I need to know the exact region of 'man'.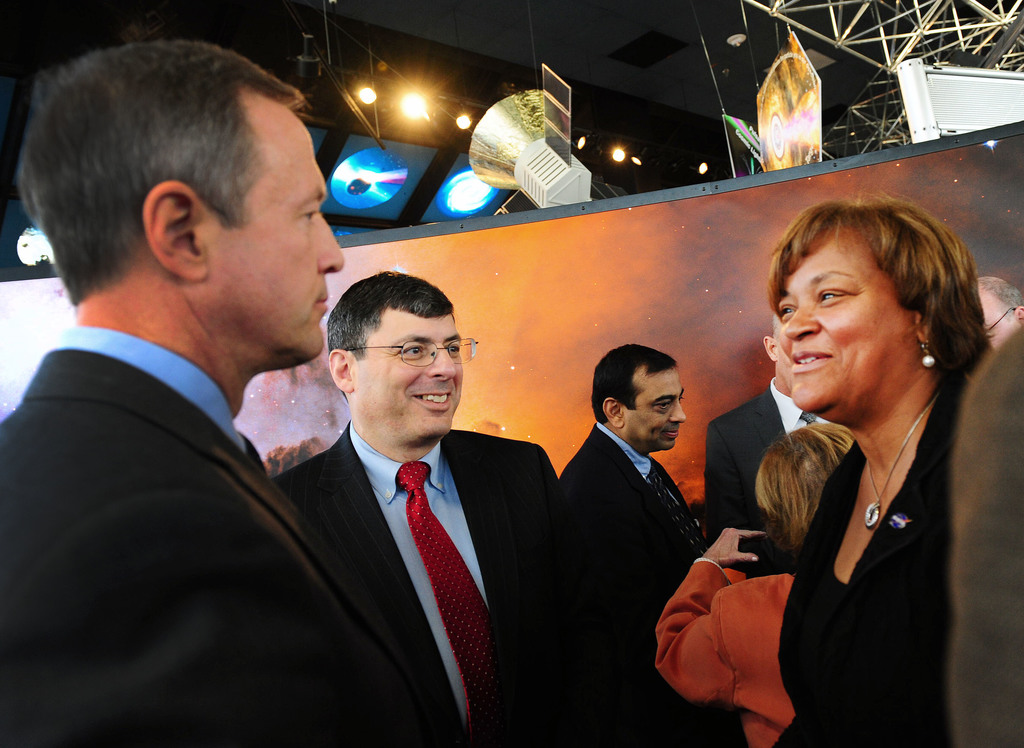
Region: select_region(979, 268, 1023, 364).
